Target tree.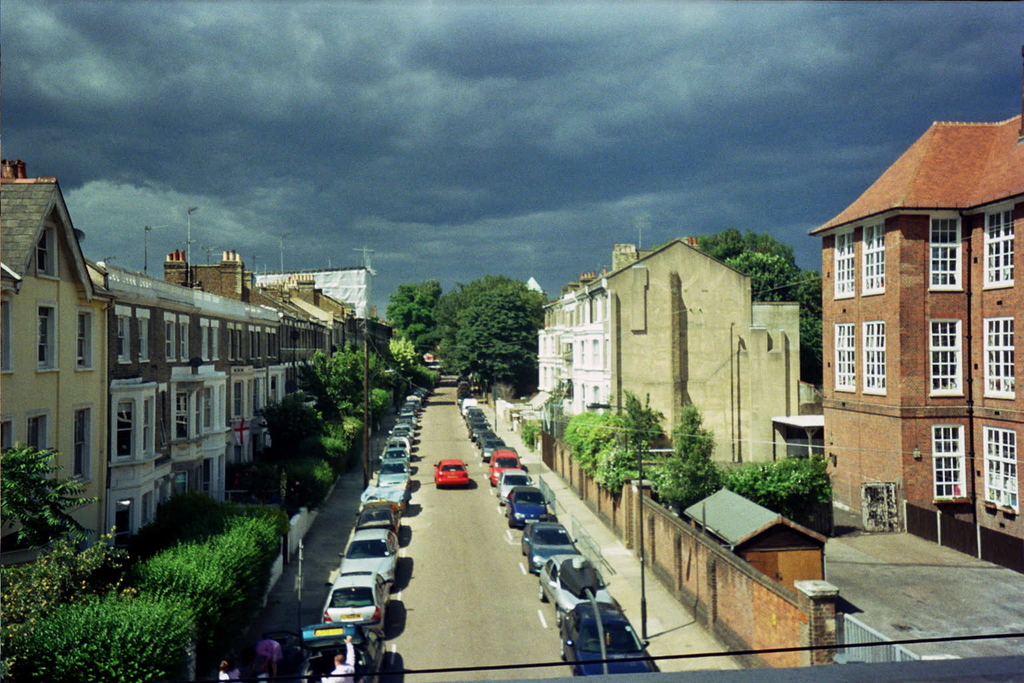
Target region: Rect(252, 386, 323, 516).
